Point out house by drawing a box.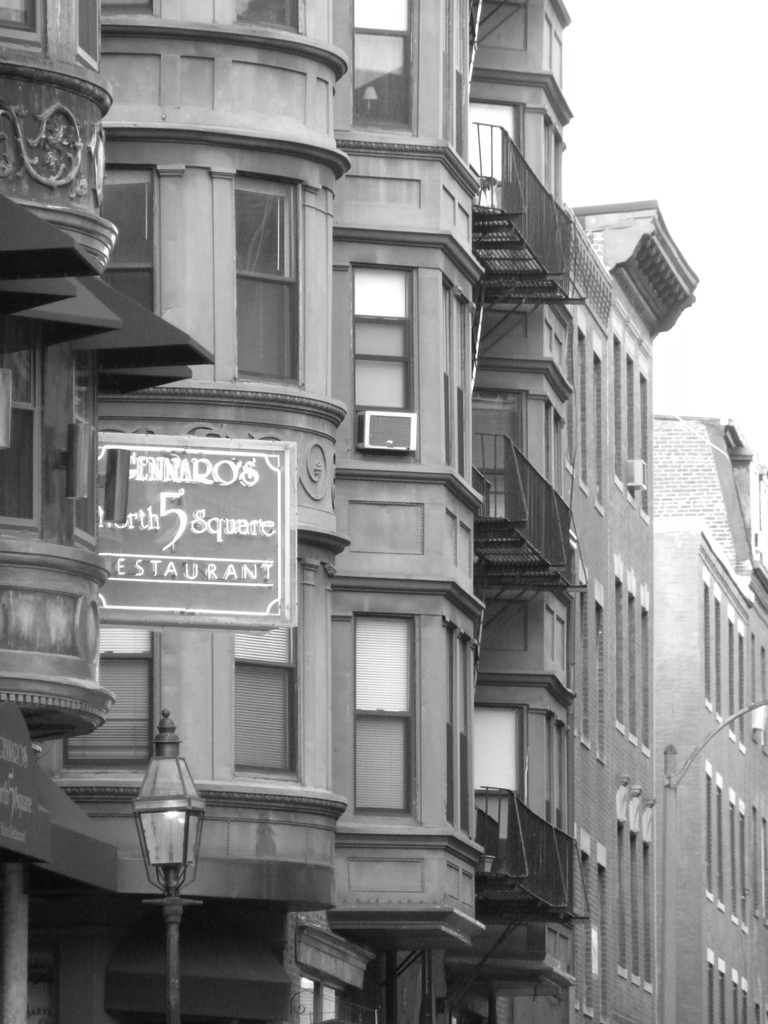
rect(653, 410, 767, 1023).
